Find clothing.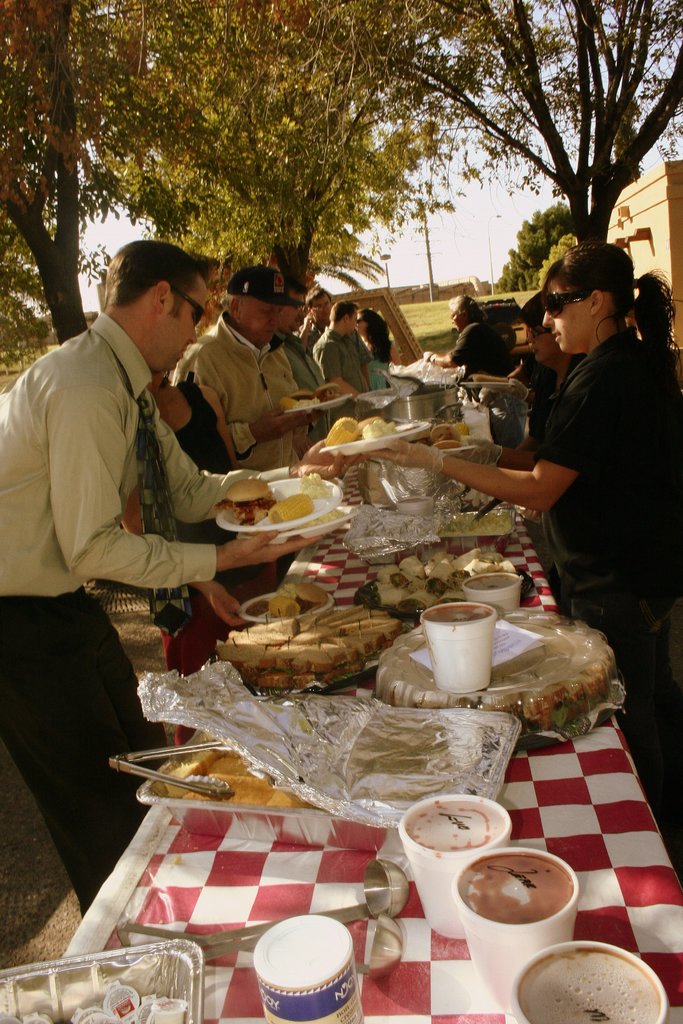
region(156, 330, 322, 461).
